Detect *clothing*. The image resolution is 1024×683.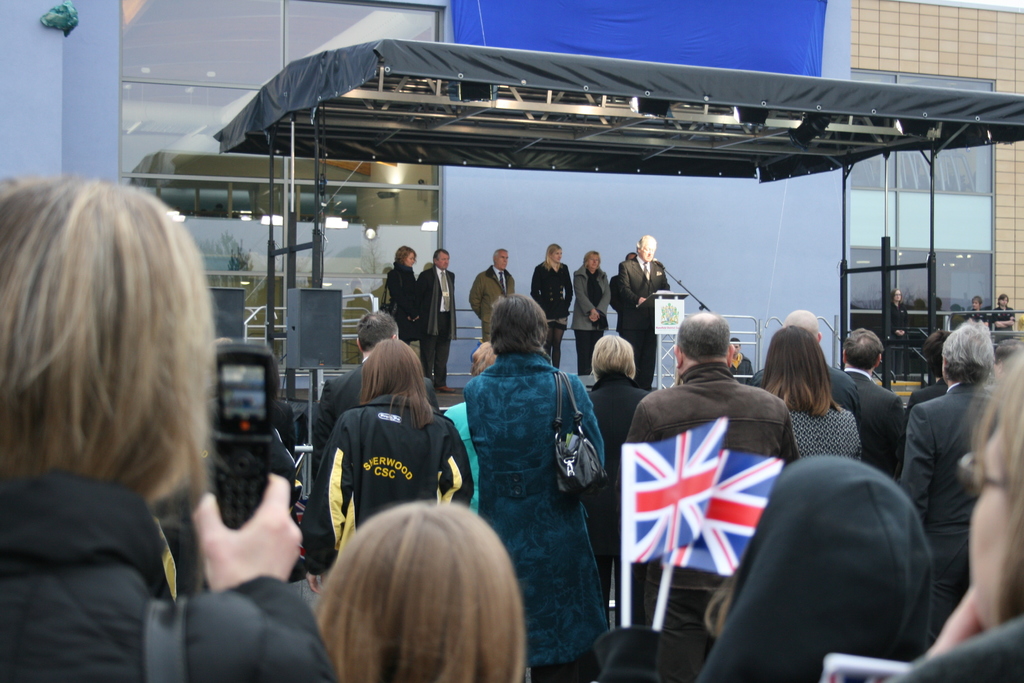
box(730, 355, 755, 389).
